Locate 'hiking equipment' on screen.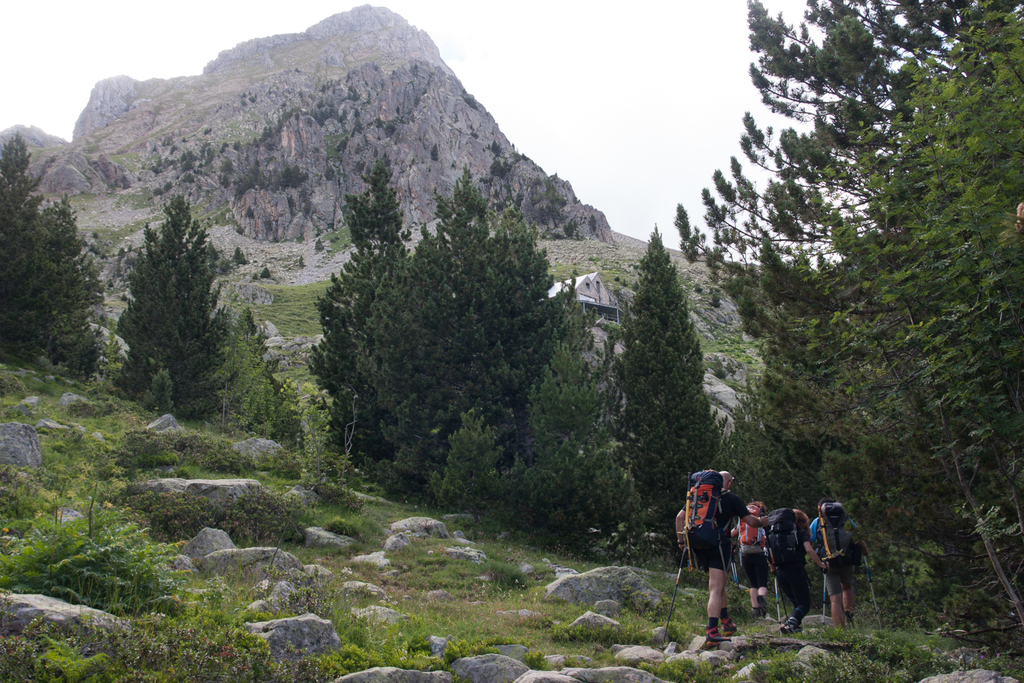
On screen at bbox=(811, 500, 866, 568).
